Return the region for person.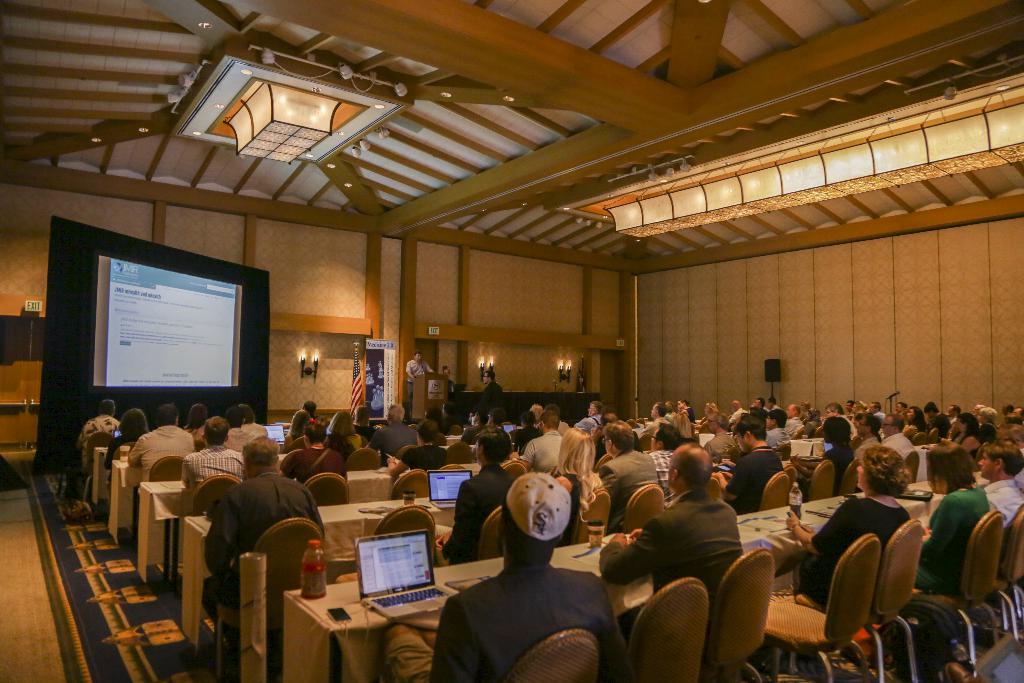
[left=232, top=394, right=281, bottom=447].
